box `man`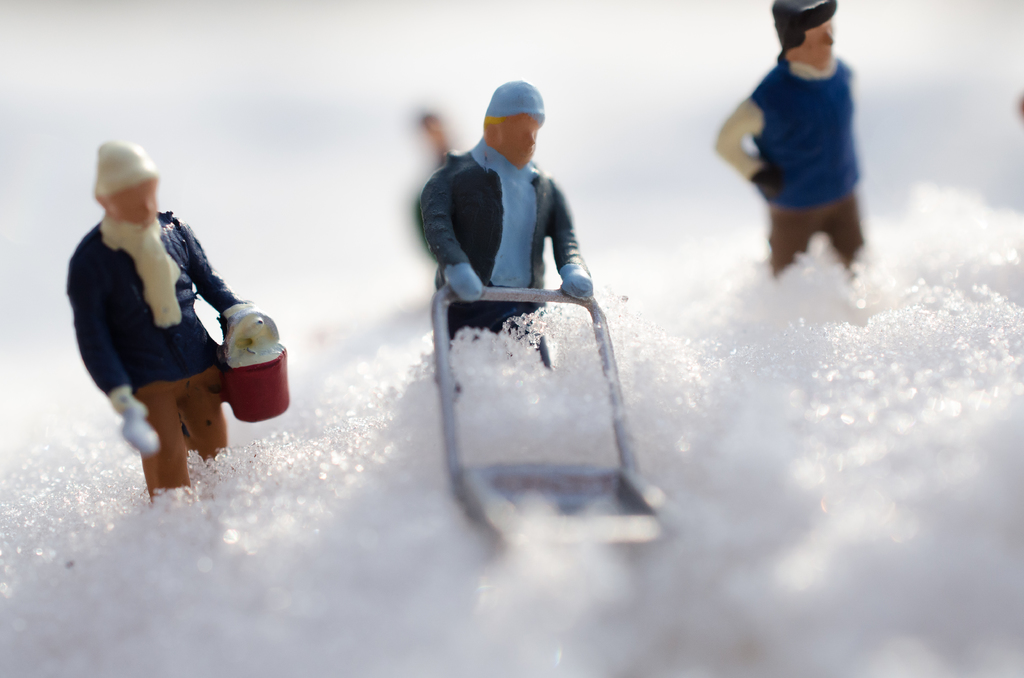
414, 76, 593, 370
